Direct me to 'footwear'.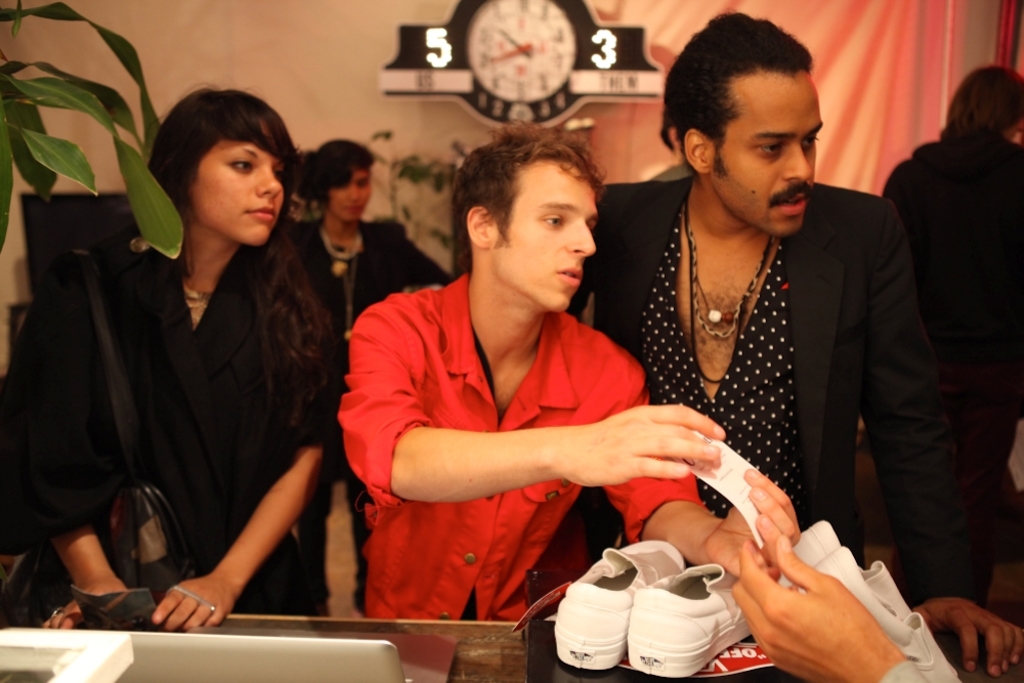
Direction: 551/535/690/671.
